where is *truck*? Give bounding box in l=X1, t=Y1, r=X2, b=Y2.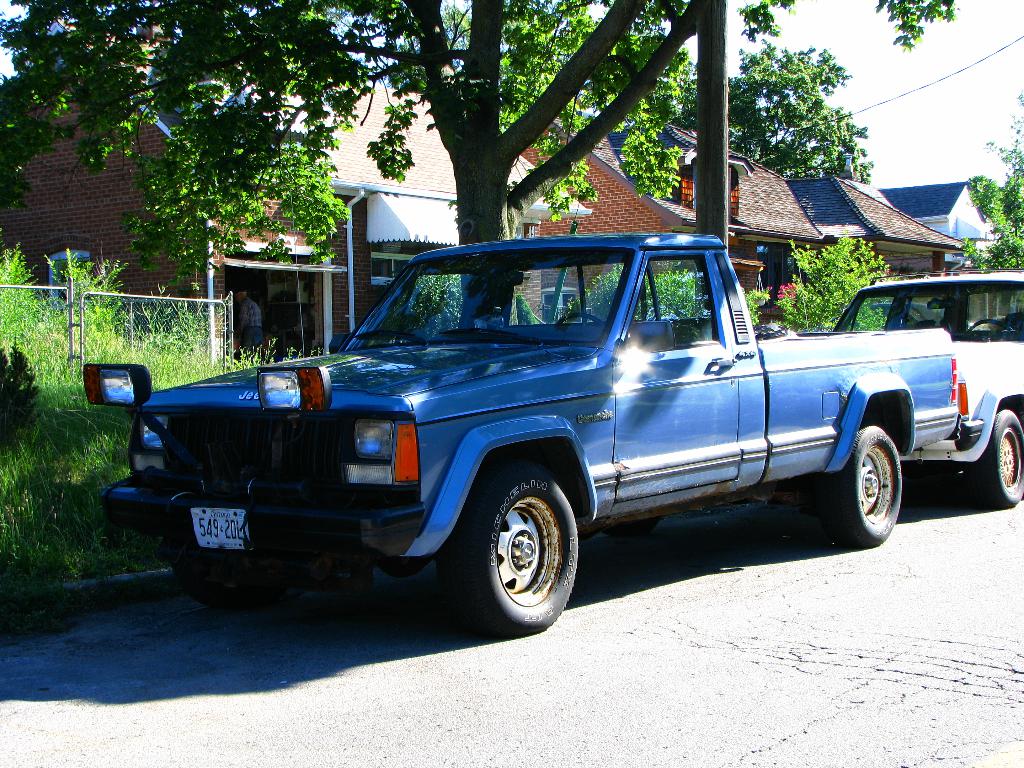
l=792, t=276, r=1023, b=511.
